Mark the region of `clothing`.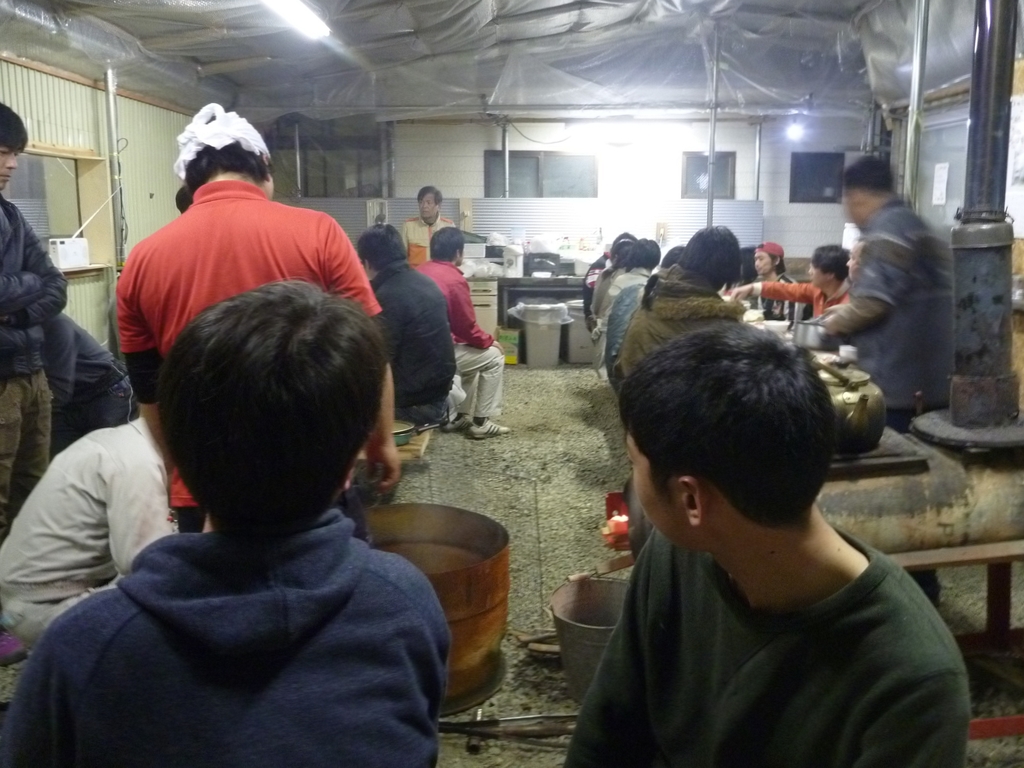
Region: bbox=(386, 213, 444, 250).
